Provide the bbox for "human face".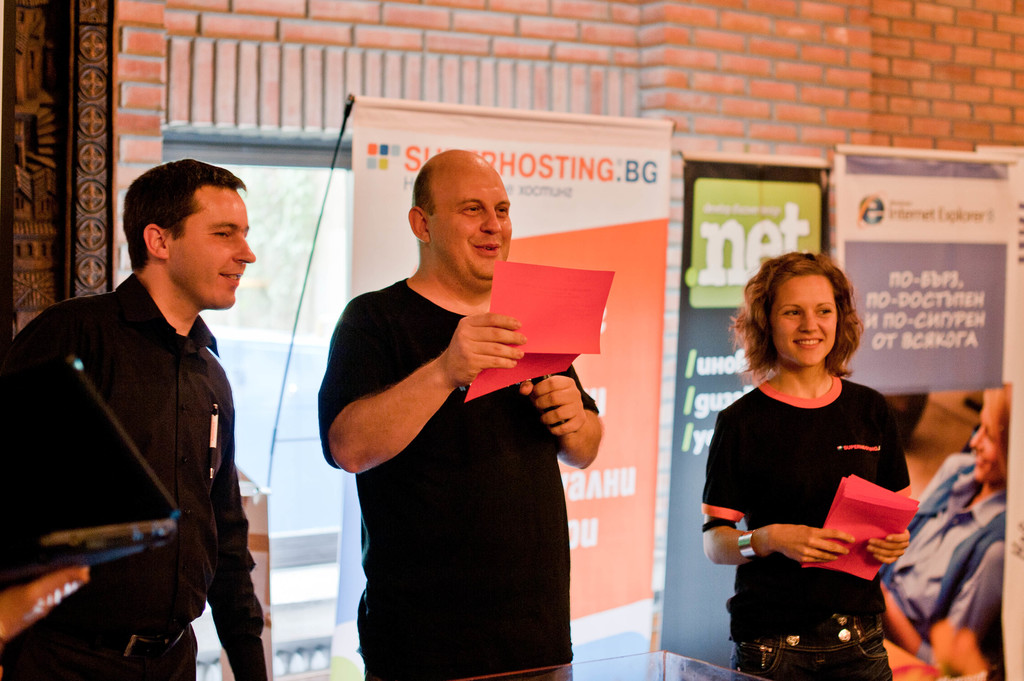
bbox(773, 276, 840, 366).
